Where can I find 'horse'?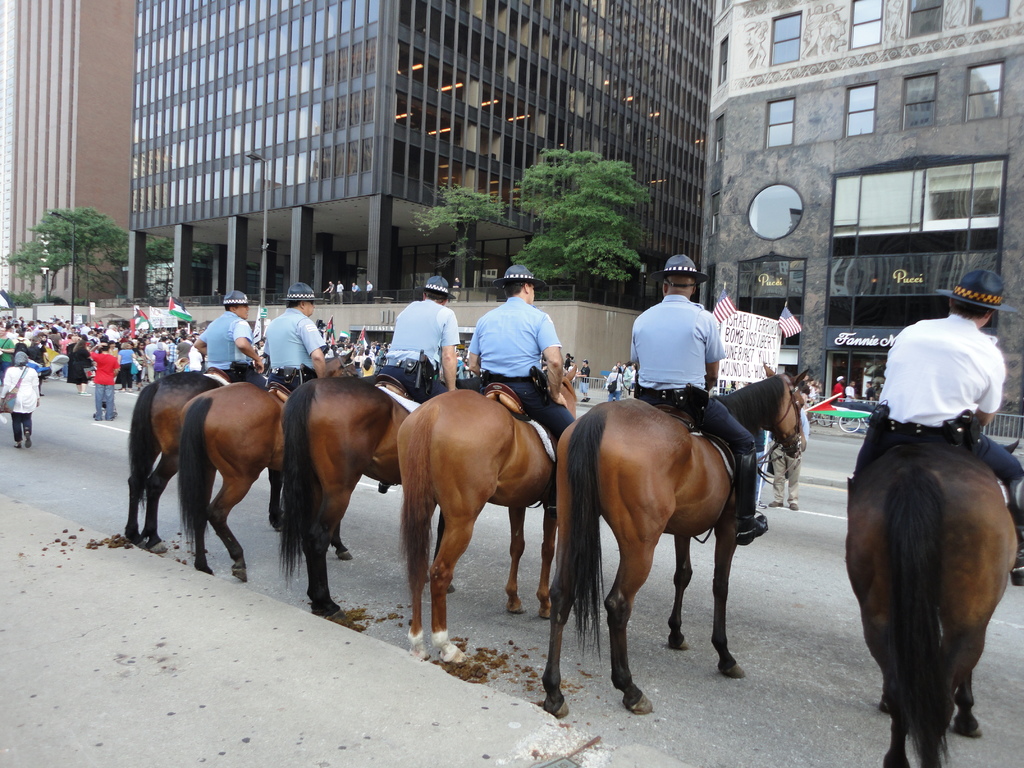
You can find it at <region>540, 359, 810, 719</region>.
